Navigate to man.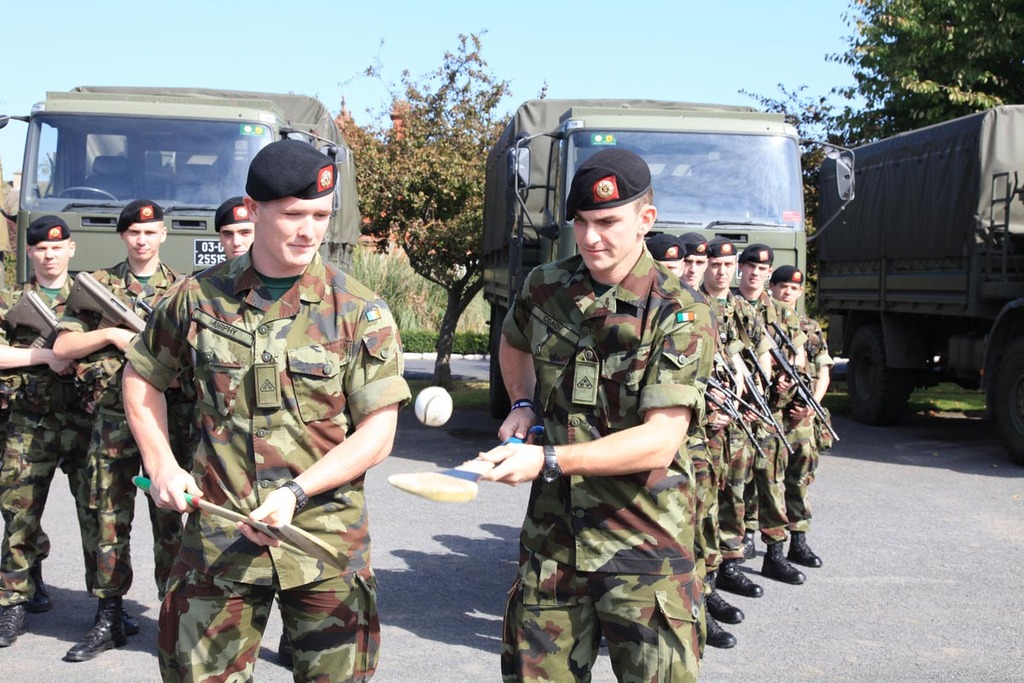
Navigation target: [x1=120, y1=142, x2=412, y2=682].
